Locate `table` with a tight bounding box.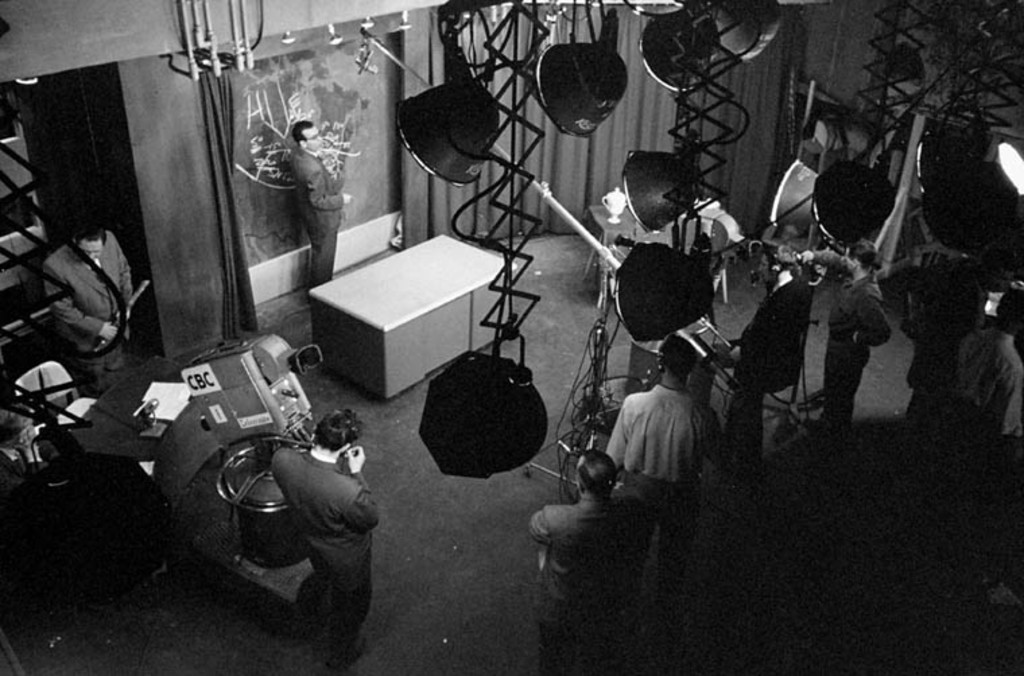
249/214/523/436.
